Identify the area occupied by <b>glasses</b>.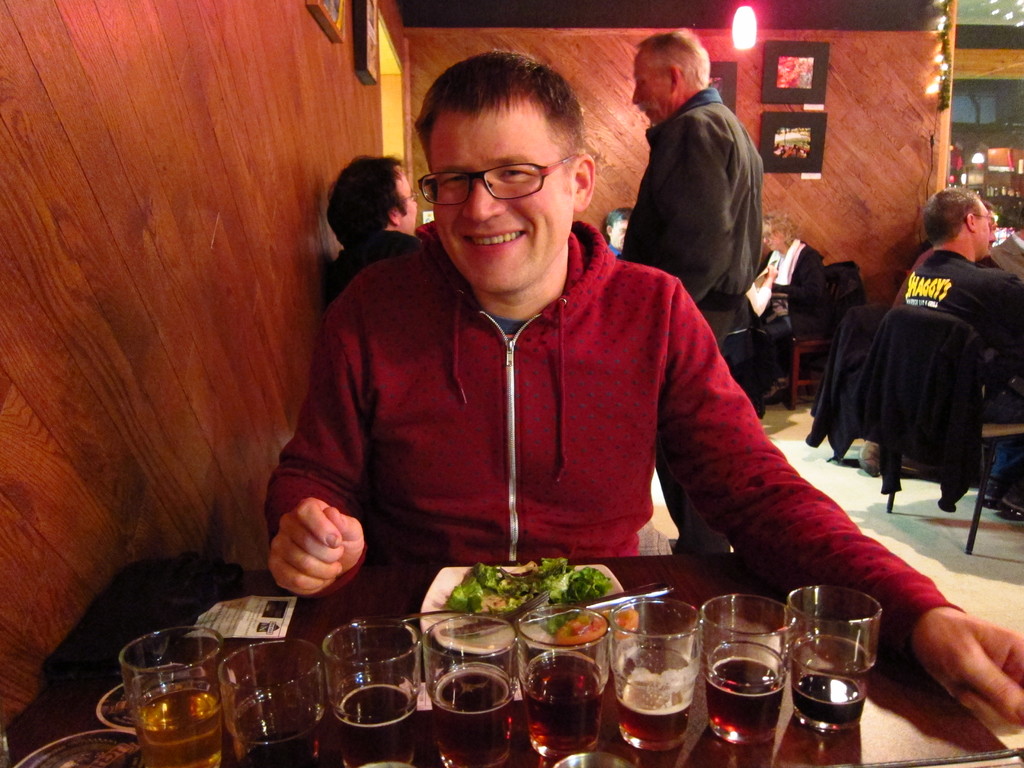
Area: x1=411 y1=150 x2=576 y2=212.
